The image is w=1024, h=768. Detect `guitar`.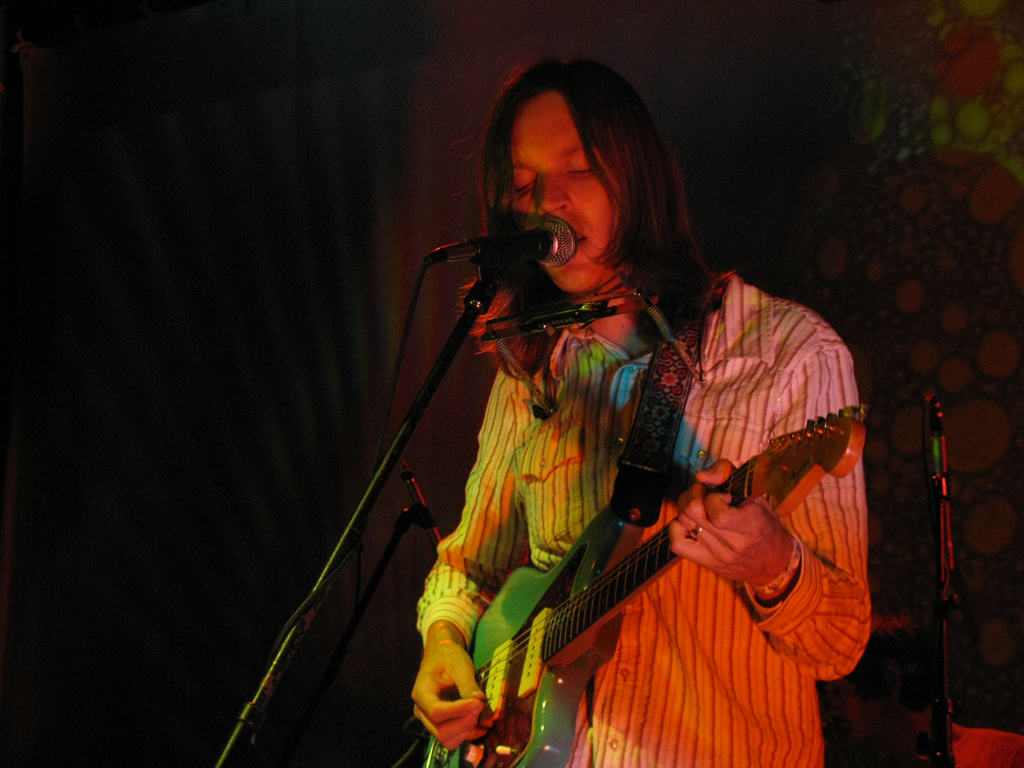
Detection: {"left": 419, "top": 412, "right": 866, "bottom": 767}.
